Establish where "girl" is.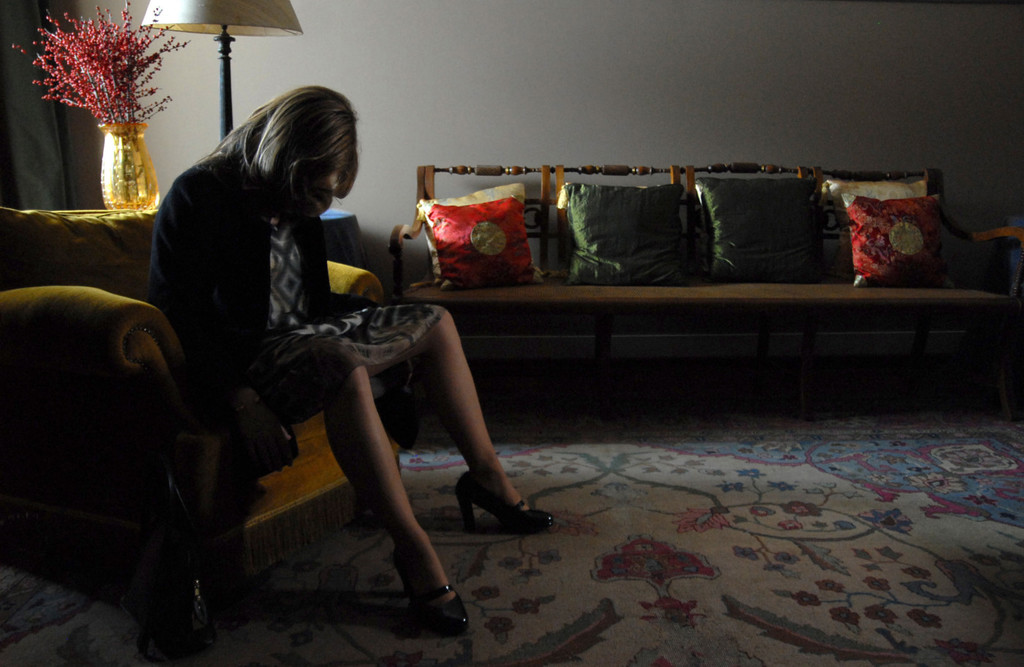
Established at crop(144, 83, 554, 640).
